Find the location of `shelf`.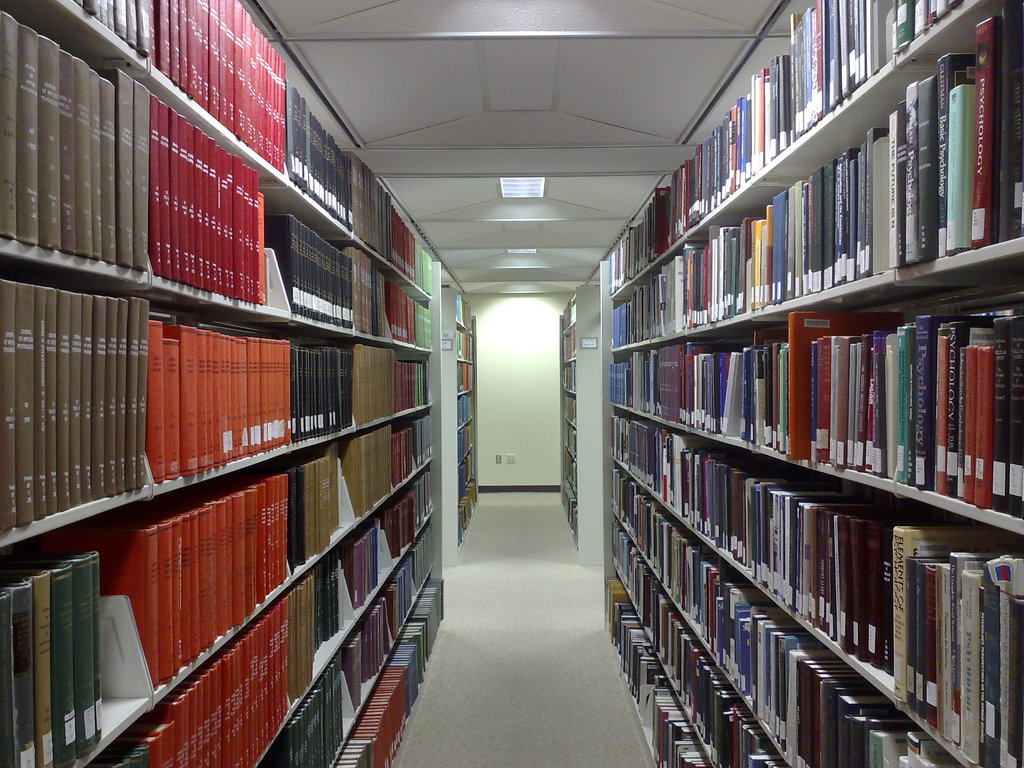
Location: box(292, 308, 355, 454).
